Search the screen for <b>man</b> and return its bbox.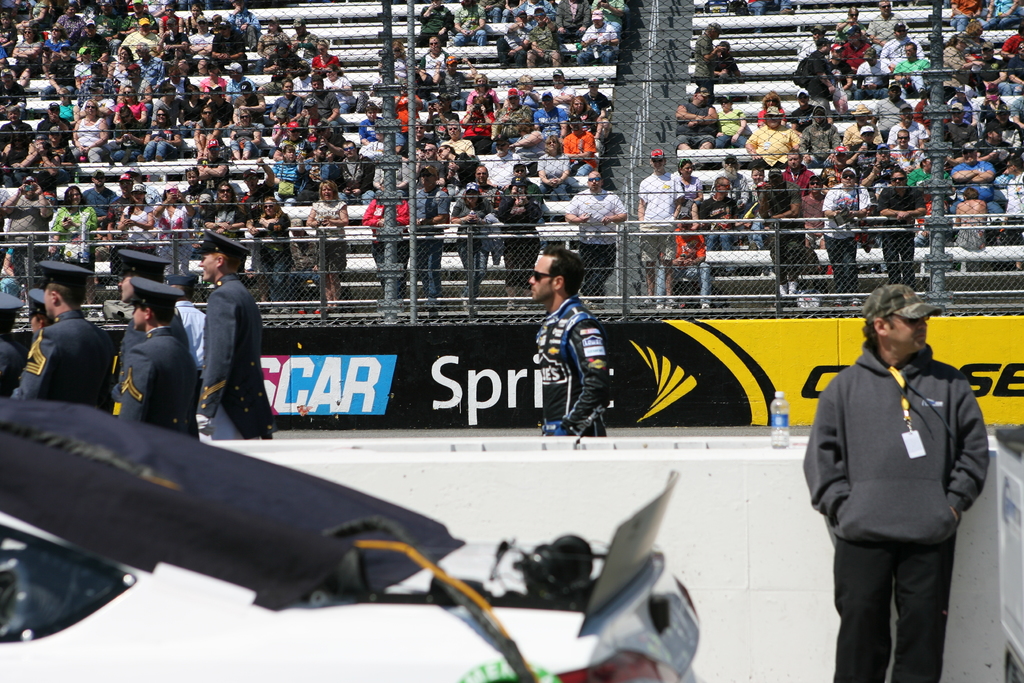
Found: locate(123, 0, 158, 36).
